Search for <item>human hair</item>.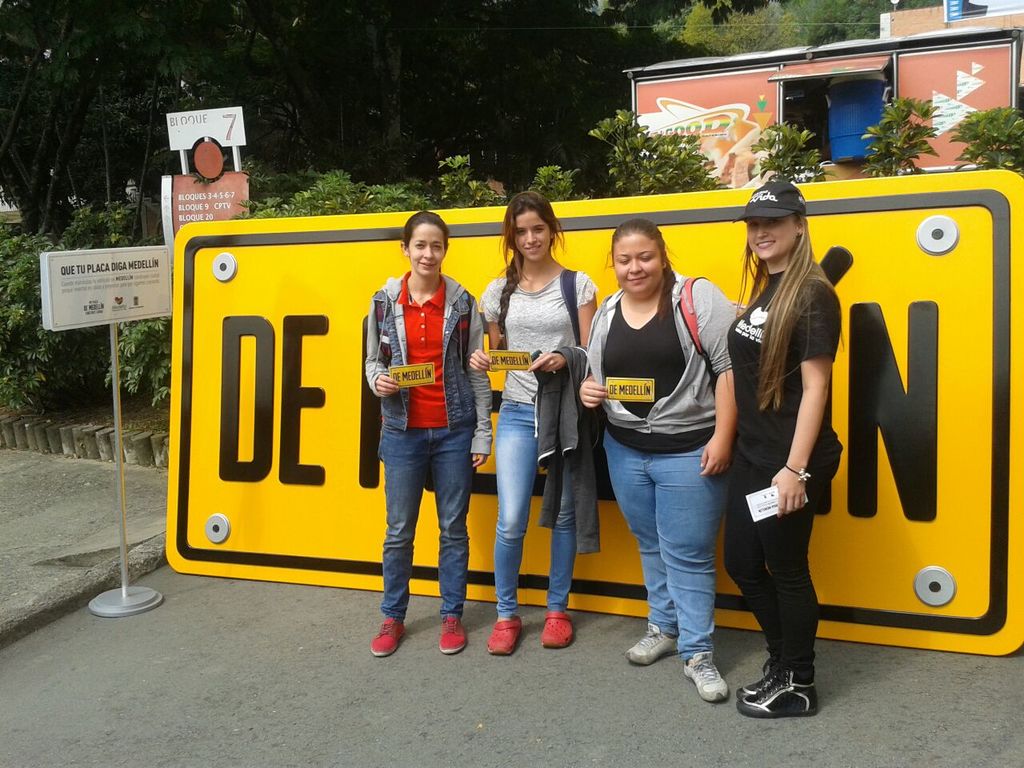
Found at 722 214 846 410.
